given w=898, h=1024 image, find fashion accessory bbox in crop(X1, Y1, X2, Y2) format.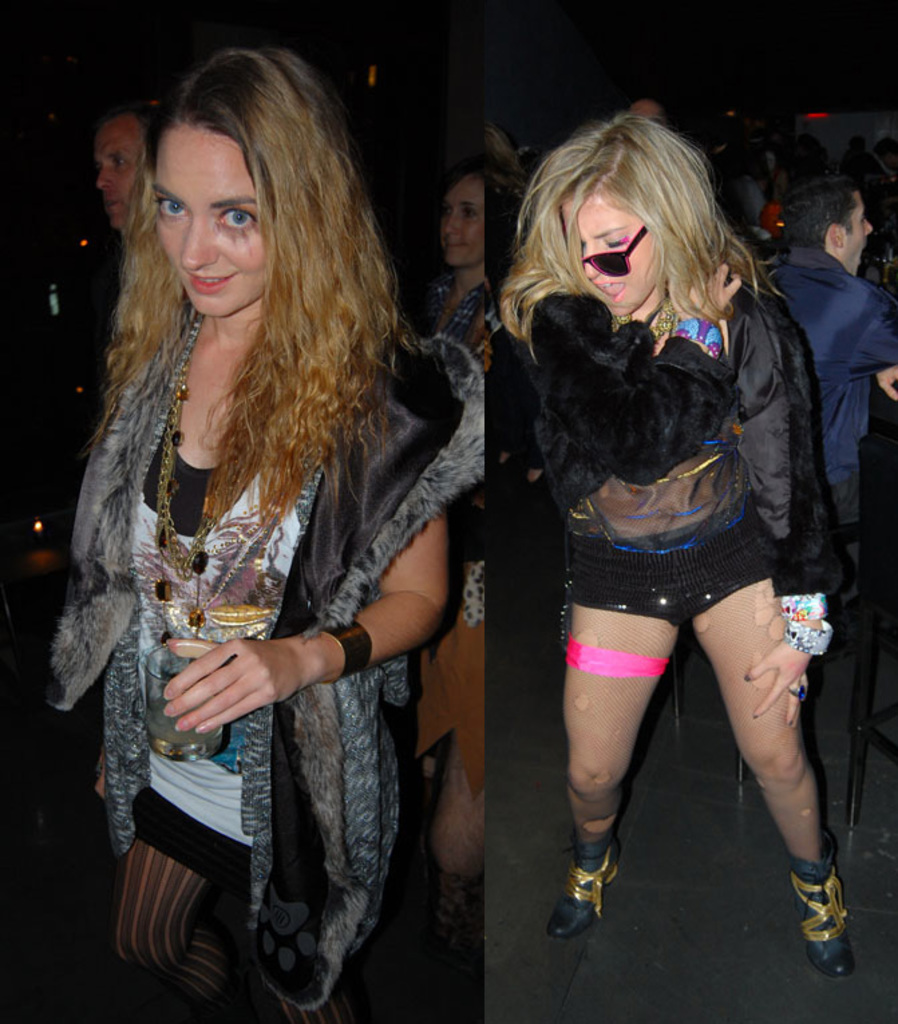
crop(787, 857, 852, 976).
